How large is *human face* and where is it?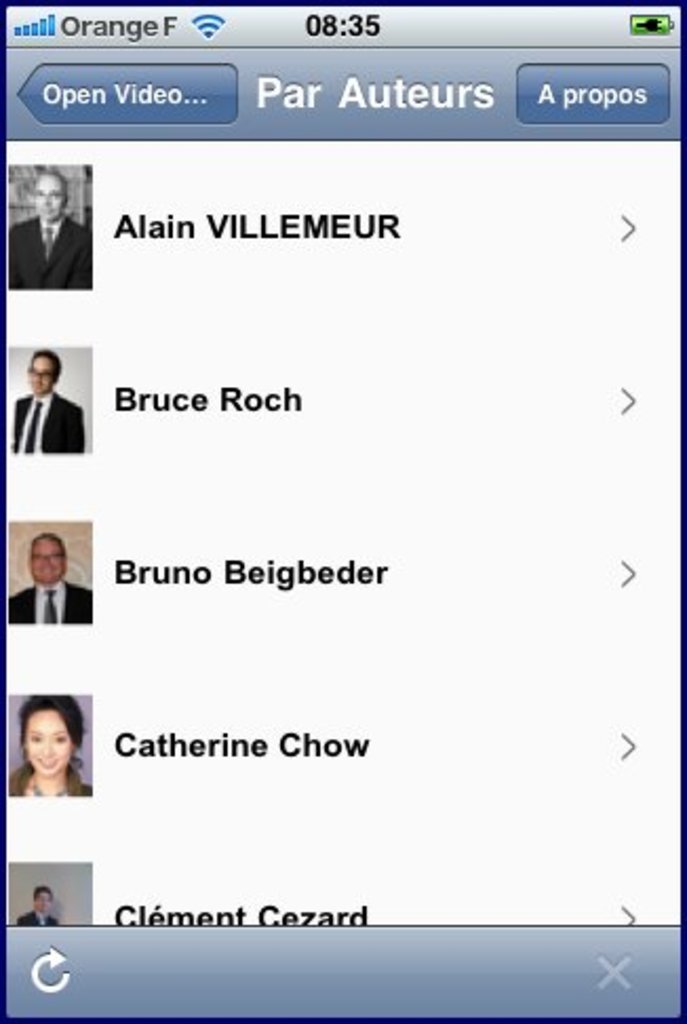
Bounding box: [left=30, top=356, right=51, bottom=394].
